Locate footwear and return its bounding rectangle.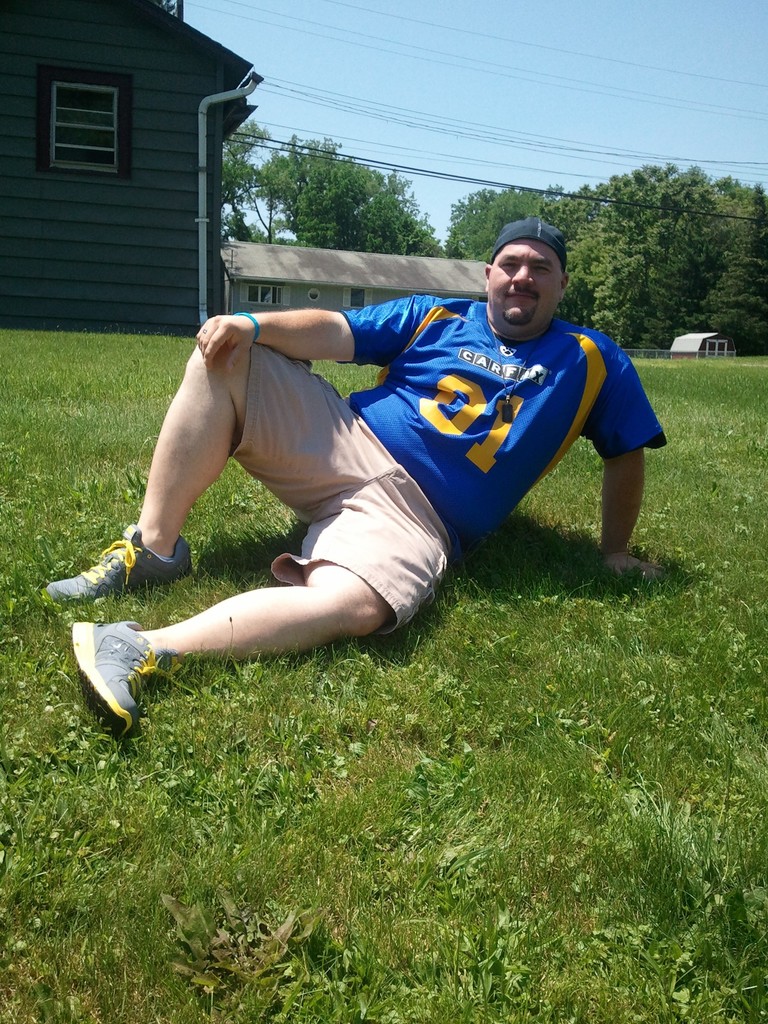
32, 525, 198, 612.
